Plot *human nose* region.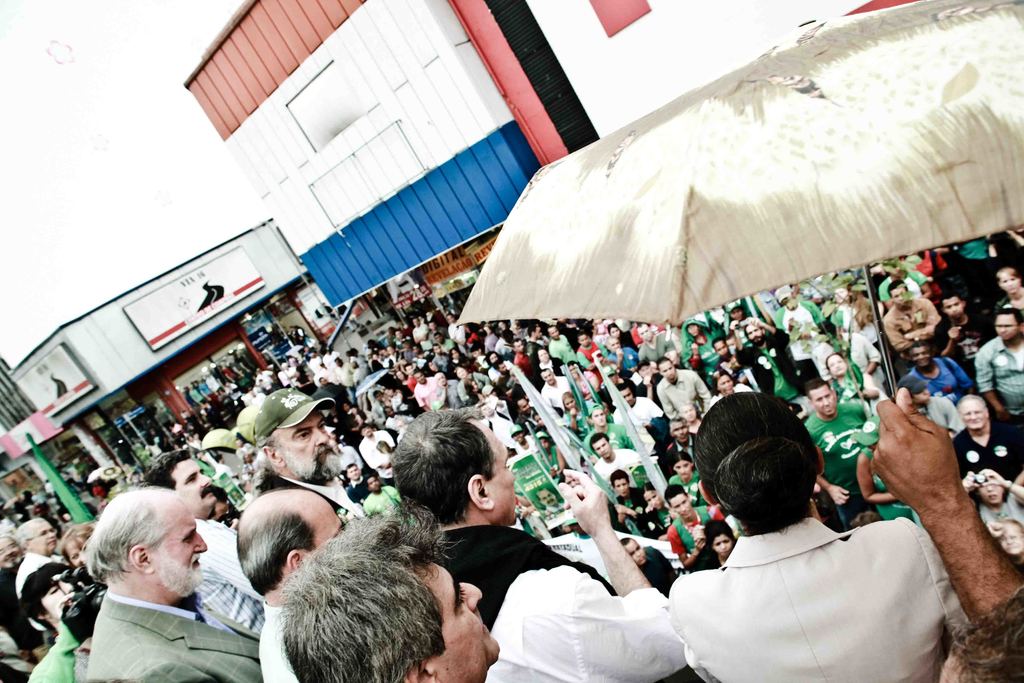
Plotted at bbox=(317, 428, 328, 443).
